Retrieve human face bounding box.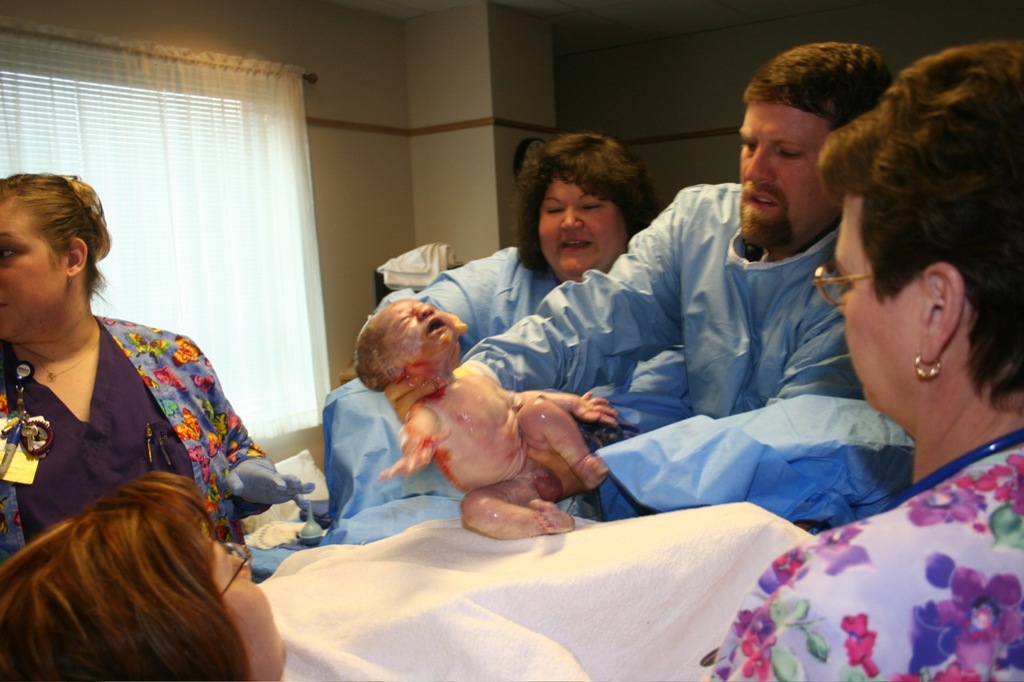
Bounding box: [737,104,827,247].
